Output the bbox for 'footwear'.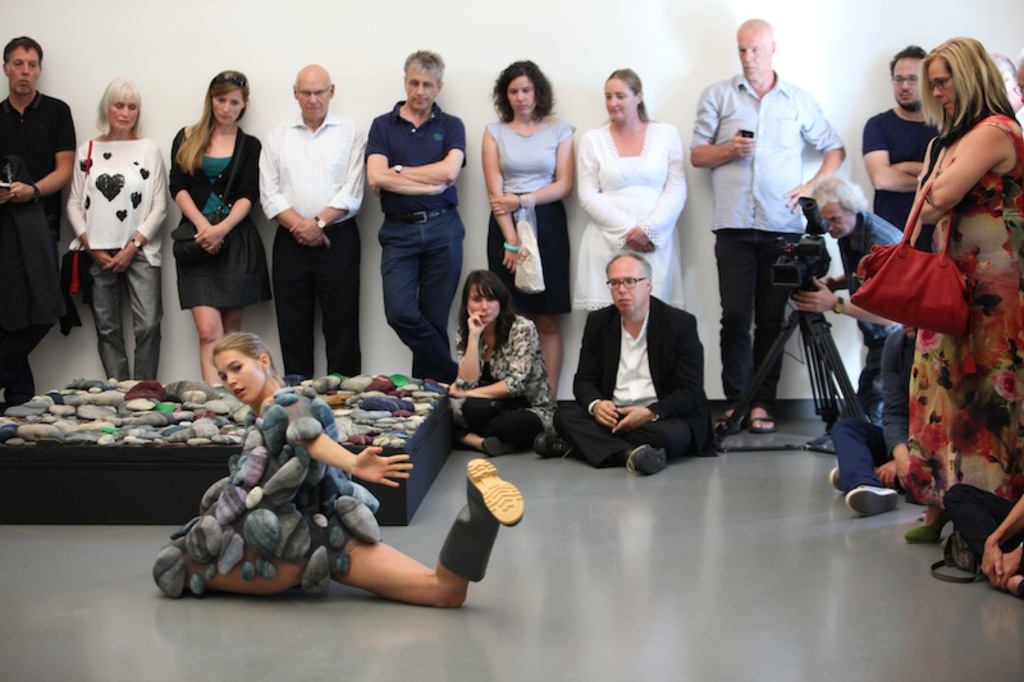
bbox=(434, 456, 524, 581).
